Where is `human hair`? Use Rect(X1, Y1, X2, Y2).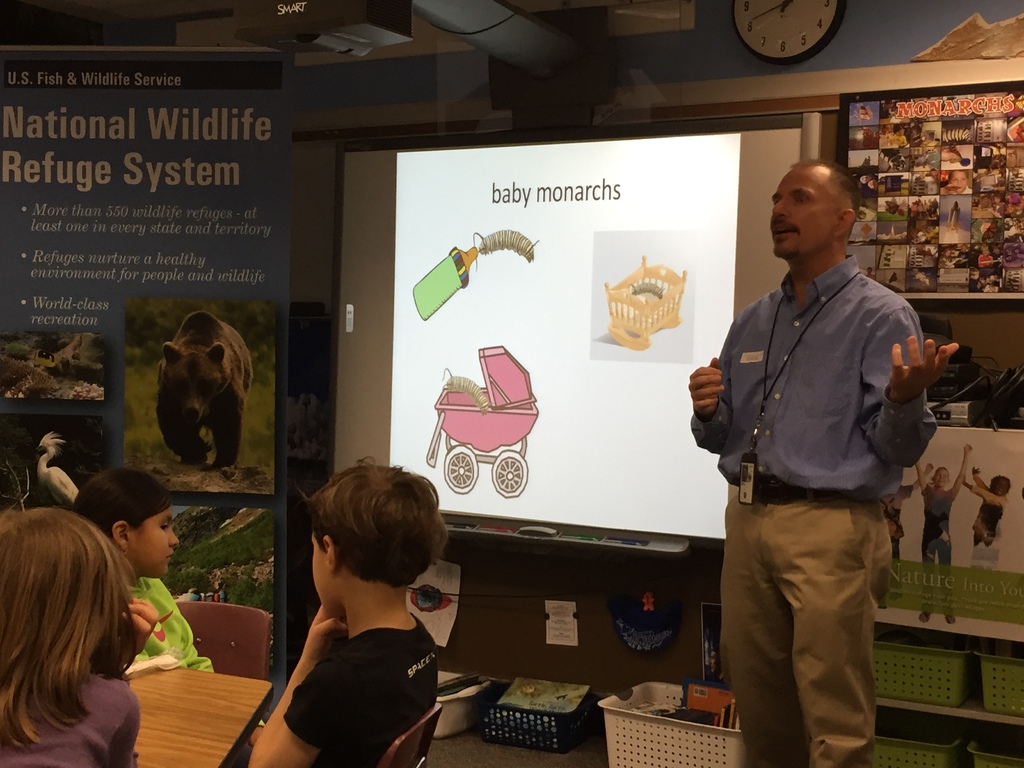
Rect(303, 460, 449, 591).
